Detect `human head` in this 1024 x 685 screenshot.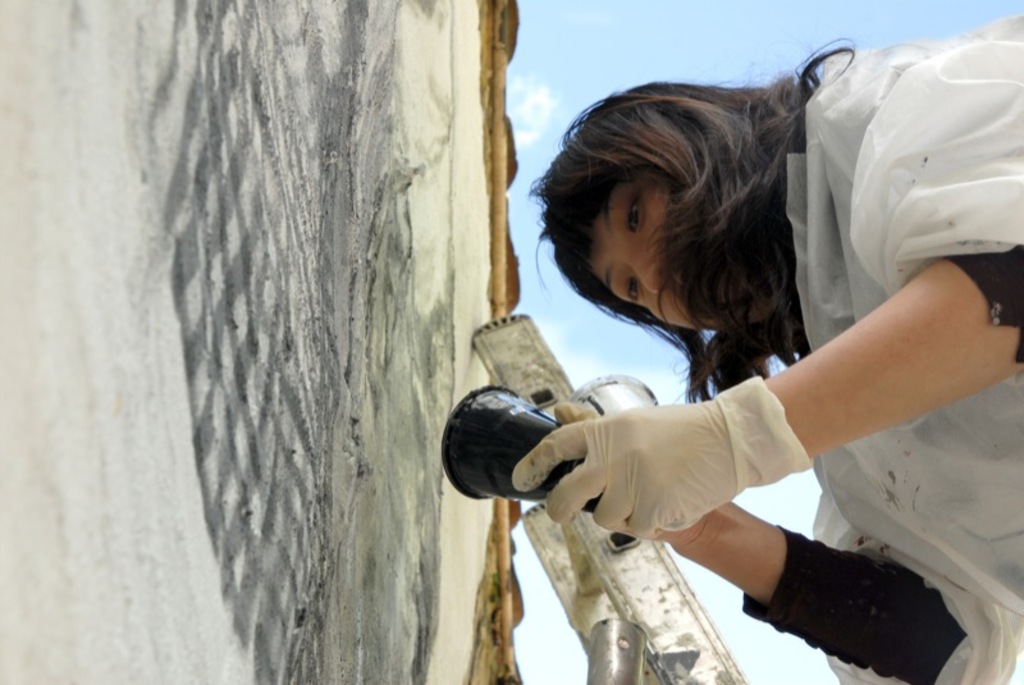
Detection: [x1=543, y1=87, x2=776, y2=330].
